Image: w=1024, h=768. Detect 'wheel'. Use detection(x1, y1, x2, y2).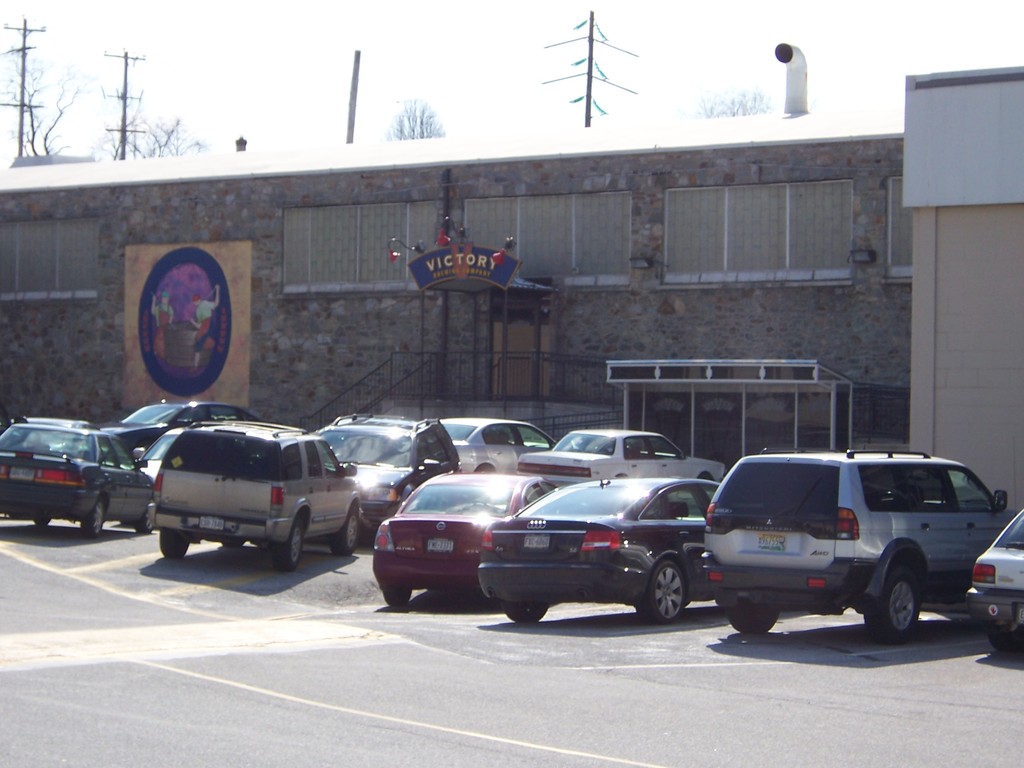
detection(721, 600, 779, 637).
